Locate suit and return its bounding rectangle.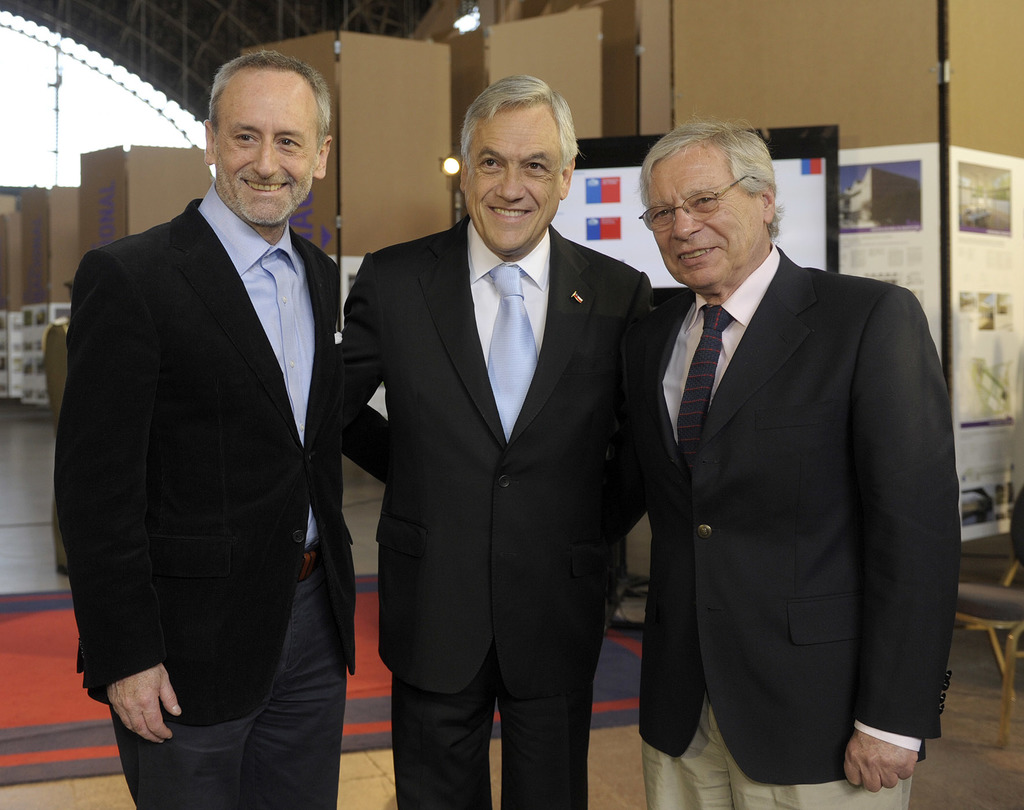
rect(344, 216, 653, 809).
